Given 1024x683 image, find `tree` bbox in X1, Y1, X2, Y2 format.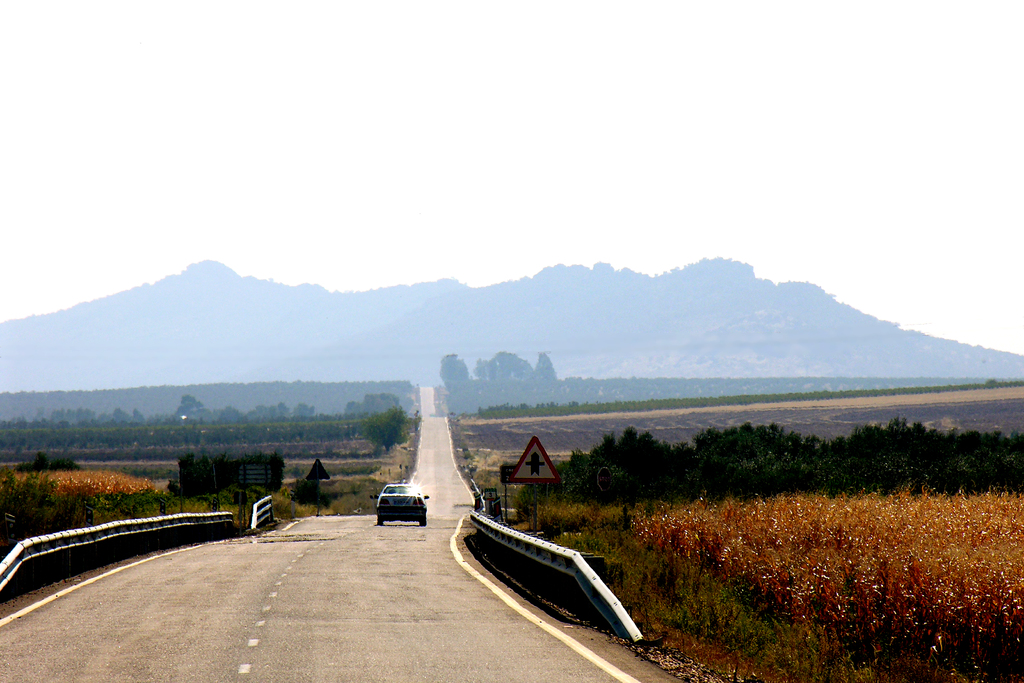
579, 427, 688, 502.
